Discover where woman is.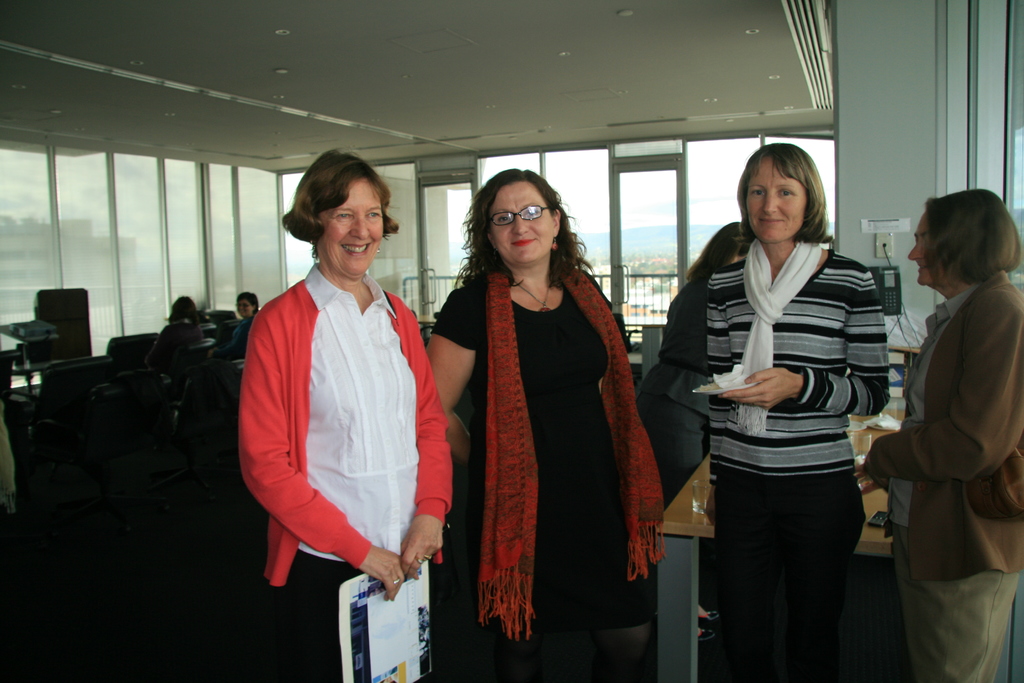
Discovered at BBox(854, 186, 1023, 682).
